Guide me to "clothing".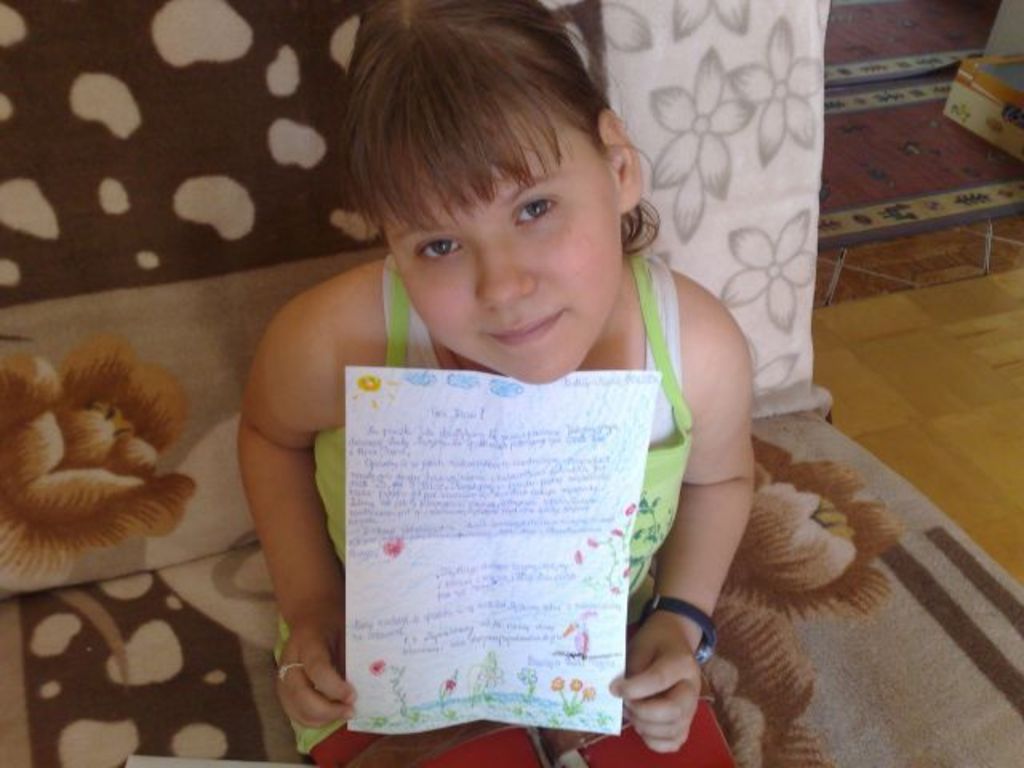
Guidance: (x1=267, y1=234, x2=763, y2=766).
